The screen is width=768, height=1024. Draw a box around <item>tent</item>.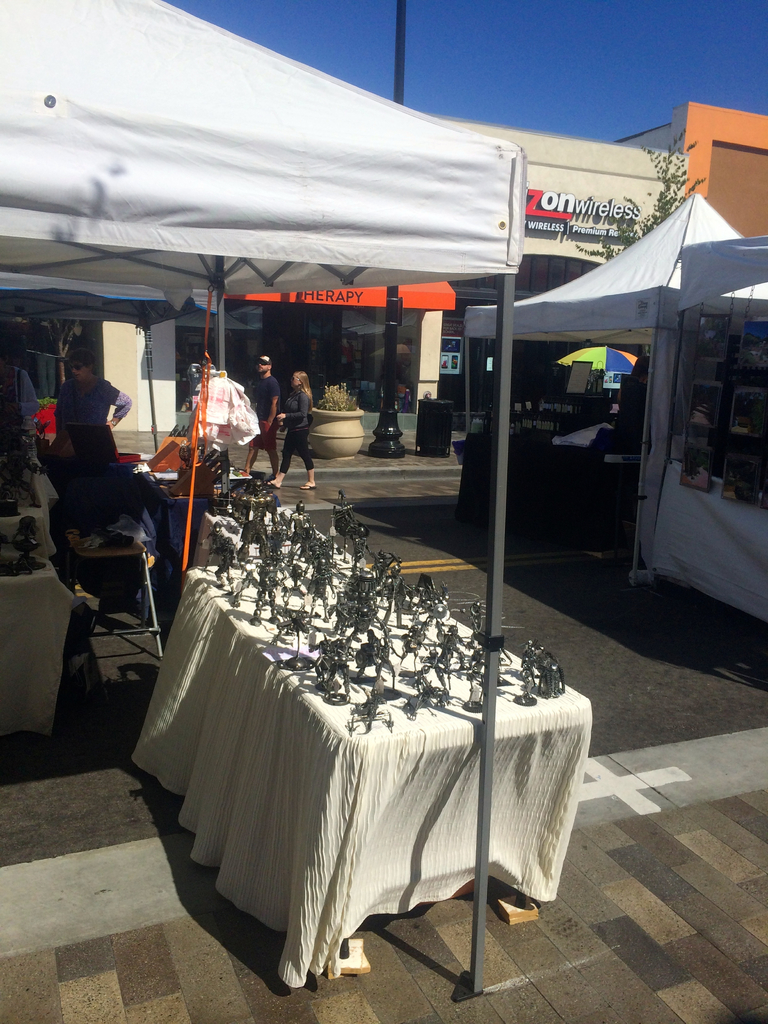
<bbox>0, 0, 523, 1002</bbox>.
